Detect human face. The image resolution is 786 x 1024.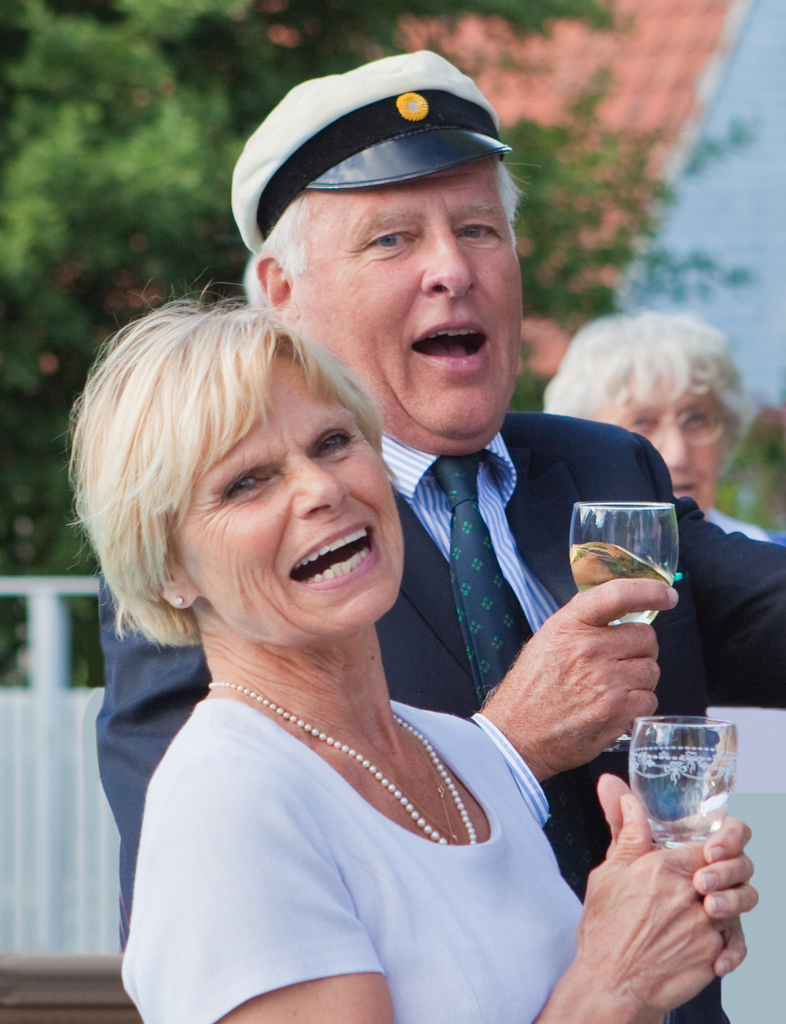
<region>173, 346, 399, 648</region>.
